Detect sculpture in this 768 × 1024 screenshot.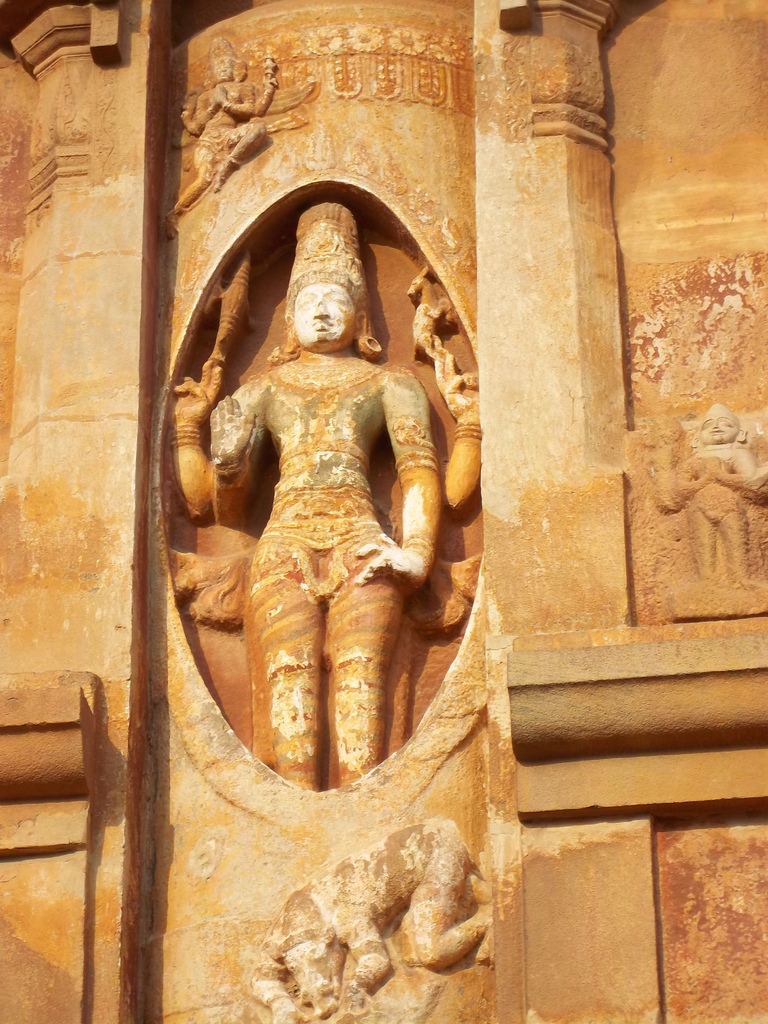
Detection: bbox=[254, 803, 492, 1023].
